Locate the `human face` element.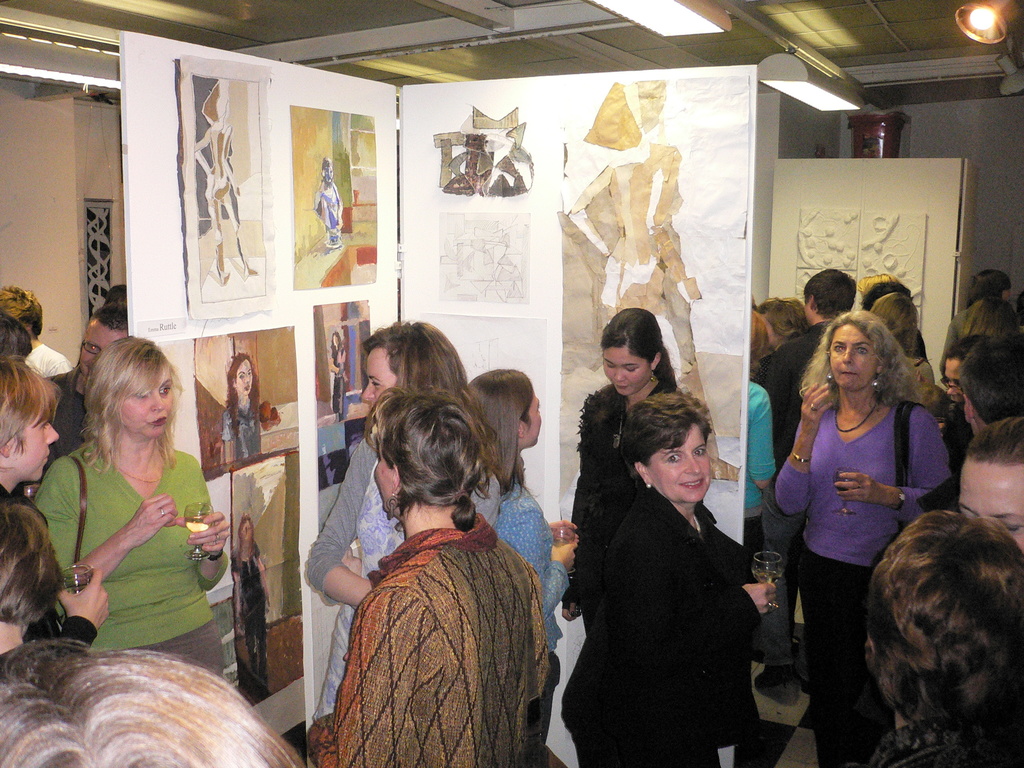
Element bbox: x1=521 y1=393 x2=543 y2=443.
